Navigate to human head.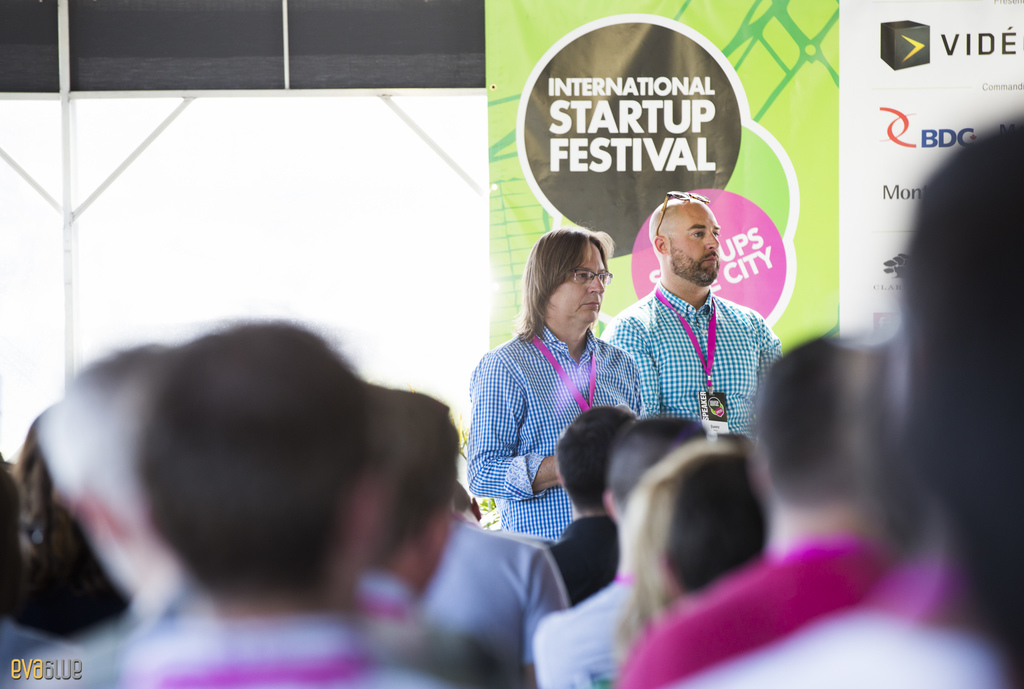
Navigation target: left=8, top=412, right=129, bottom=629.
